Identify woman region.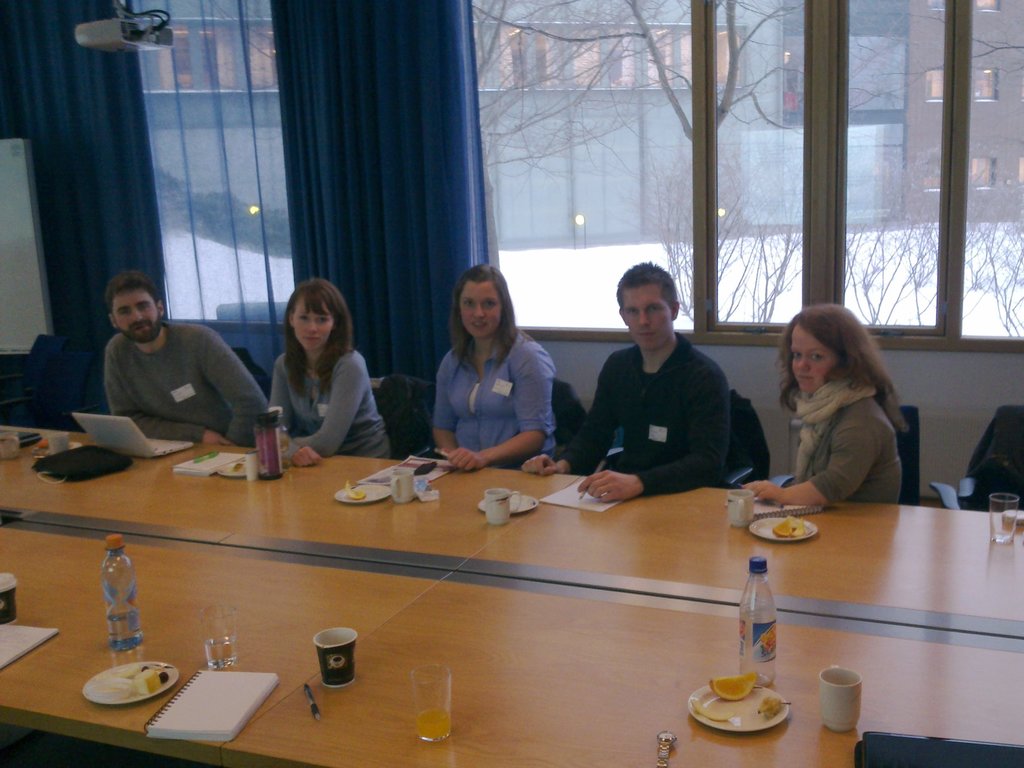
Region: 271:274:387:460.
